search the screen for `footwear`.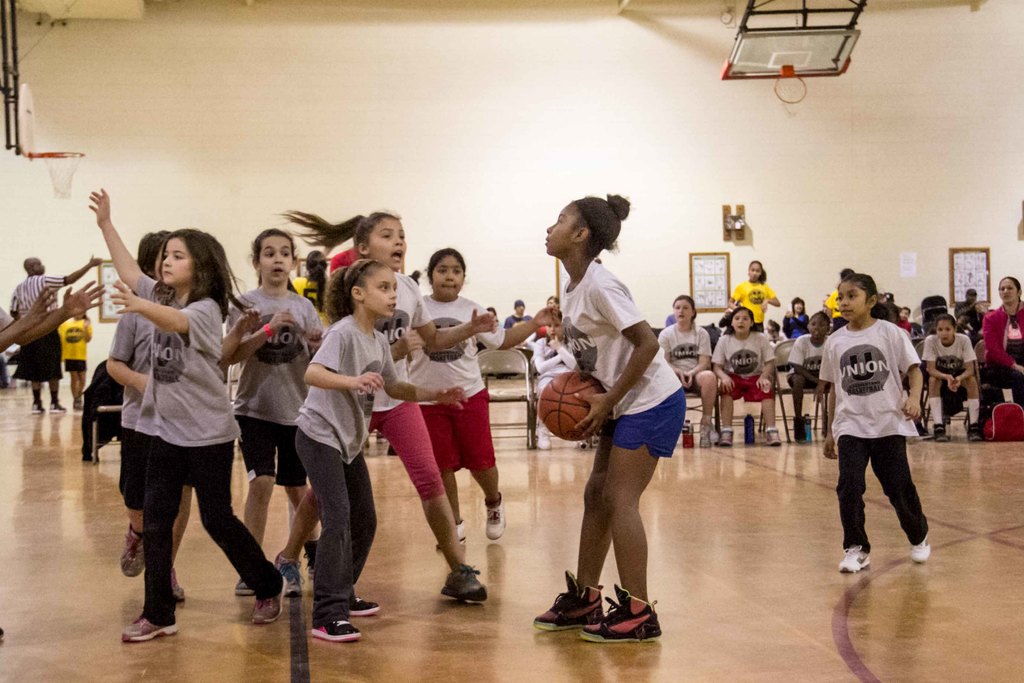
Found at rect(933, 424, 947, 441).
